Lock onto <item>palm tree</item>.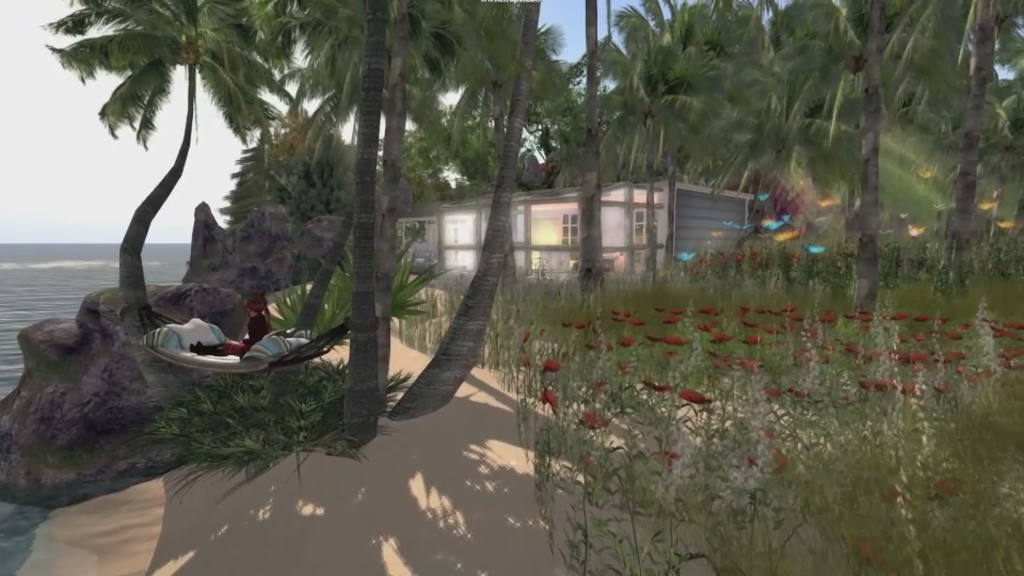
Locked: BBox(729, 0, 880, 289).
